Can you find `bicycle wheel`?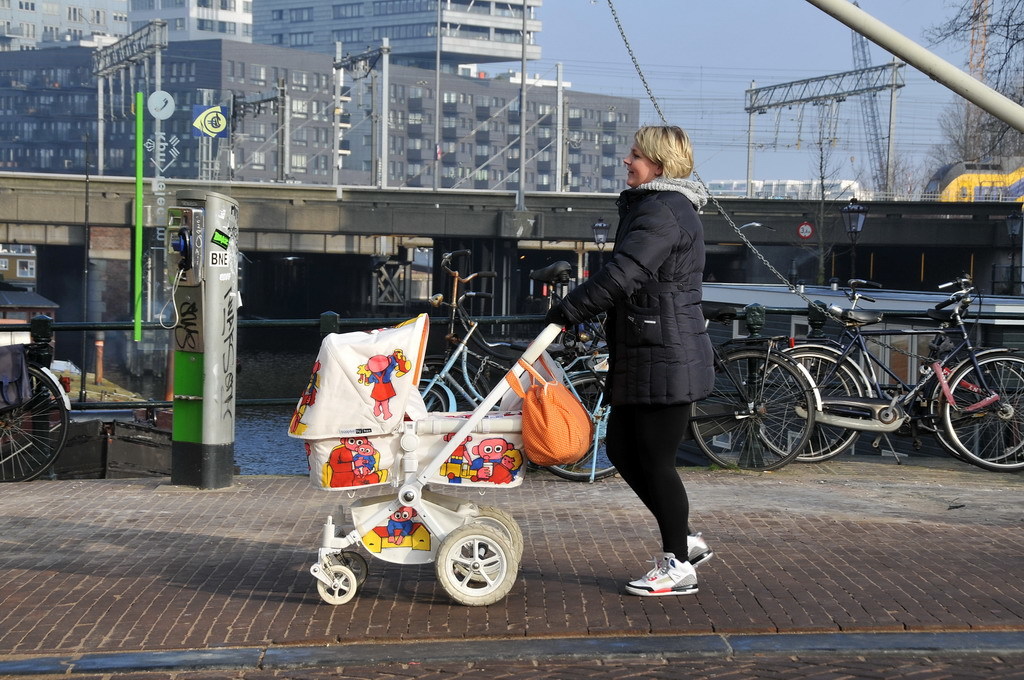
Yes, bounding box: 547 372 623 481.
